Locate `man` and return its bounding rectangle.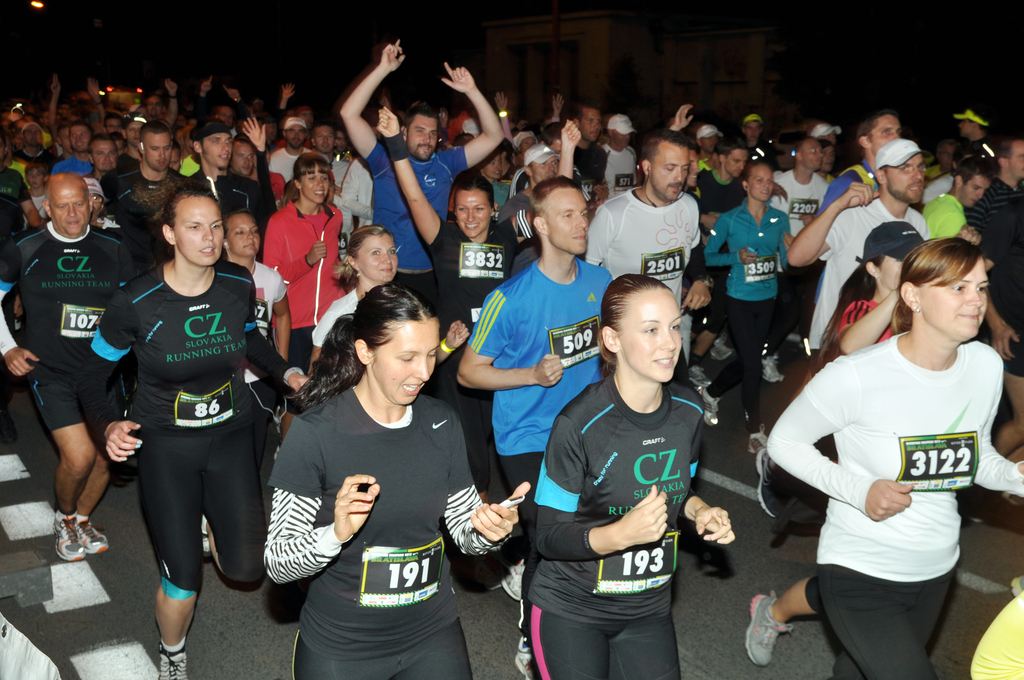
929:140:957:180.
